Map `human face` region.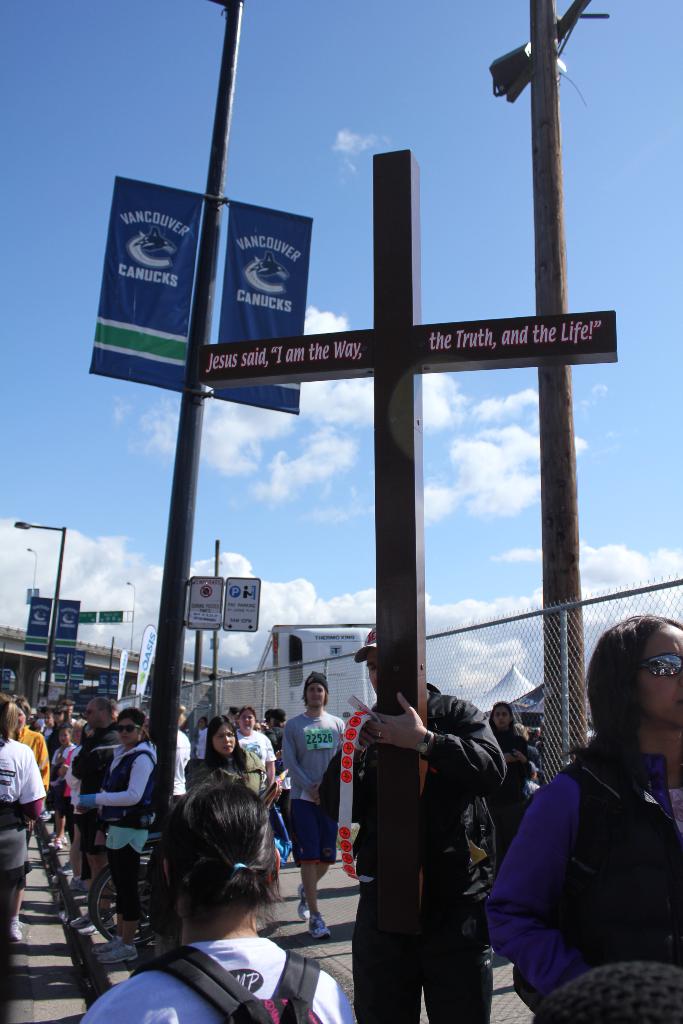
Mapped to (238, 708, 256, 731).
